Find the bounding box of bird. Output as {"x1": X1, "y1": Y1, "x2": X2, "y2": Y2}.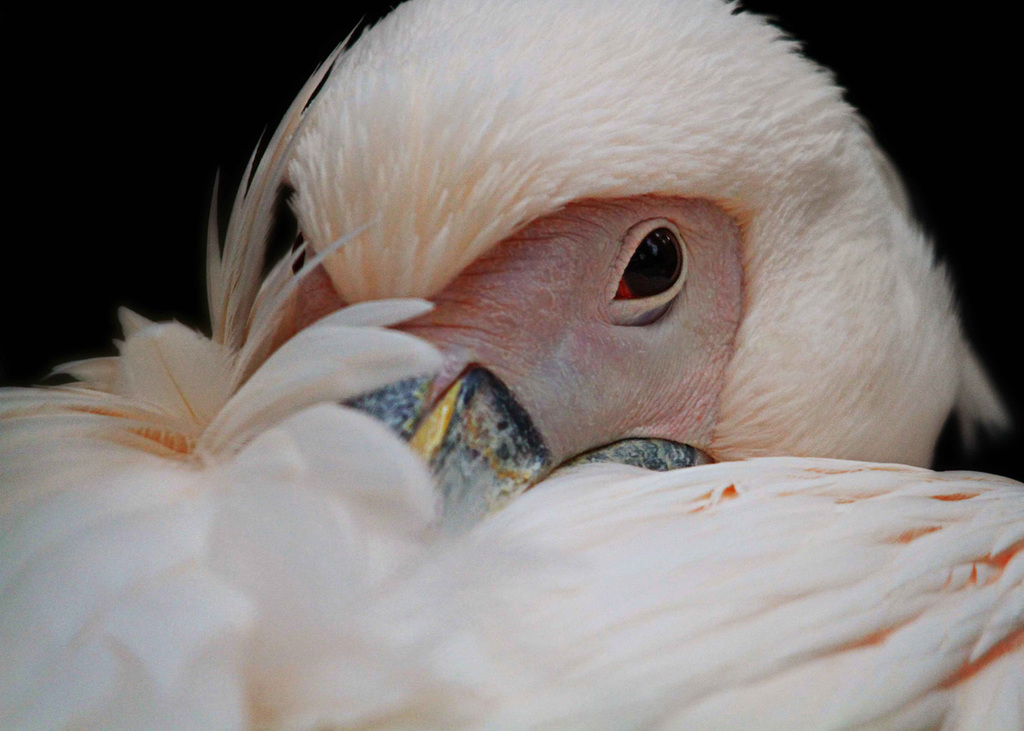
{"x1": 0, "y1": 0, "x2": 1023, "y2": 730}.
